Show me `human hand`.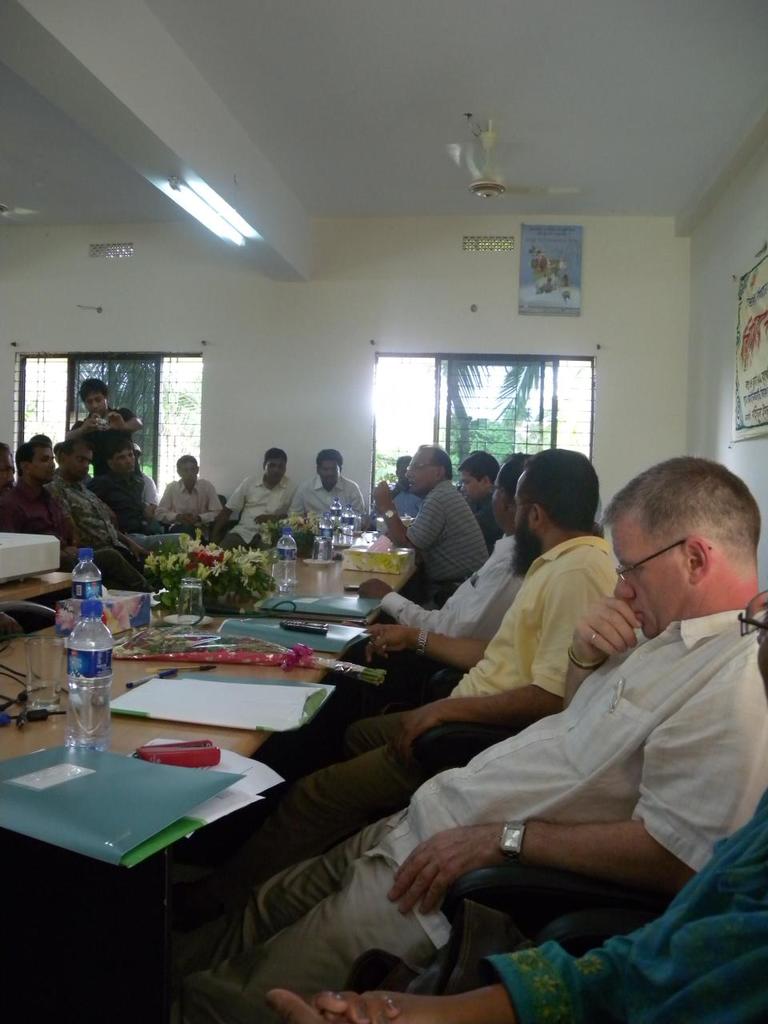
`human hand` is here: pyautogui.locateOnScreen(568, 593, 646, 670).
